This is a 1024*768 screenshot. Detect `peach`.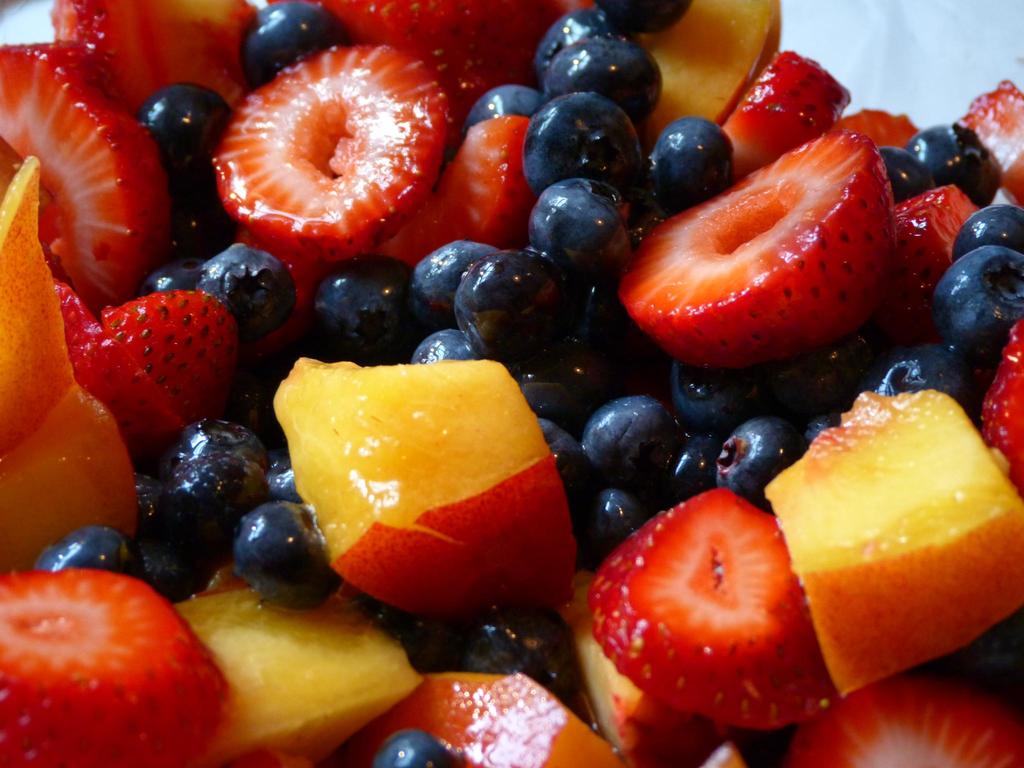
760,392,1023,685.
